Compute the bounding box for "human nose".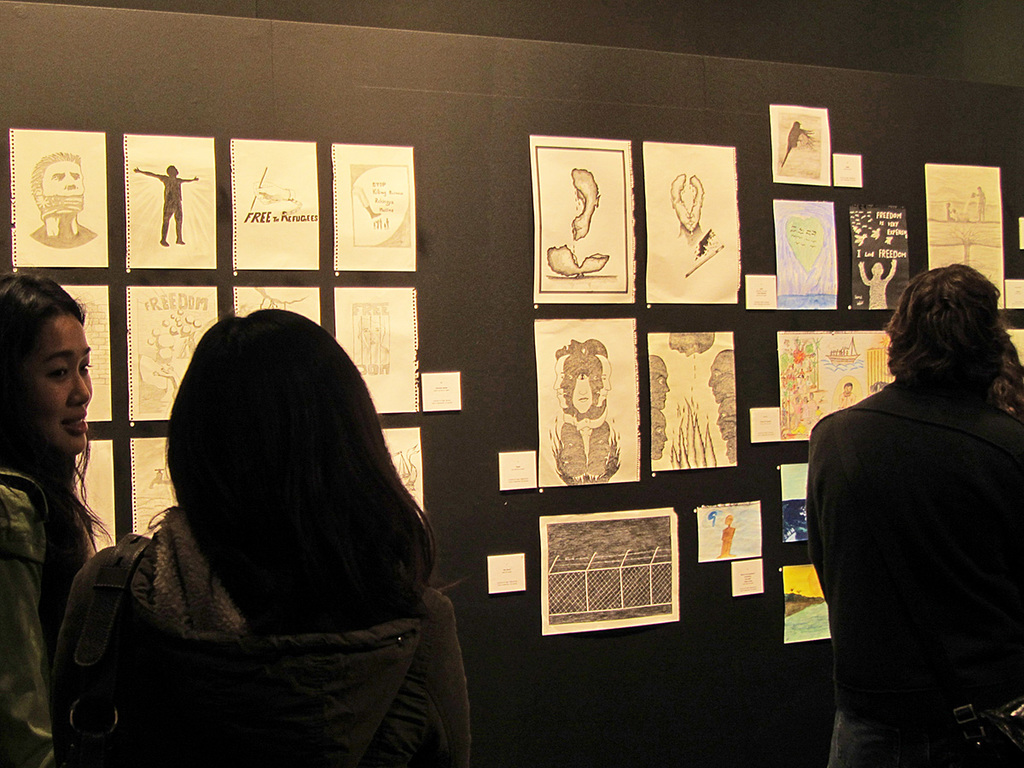
left=600, top=378, right=602, bottom=383.
